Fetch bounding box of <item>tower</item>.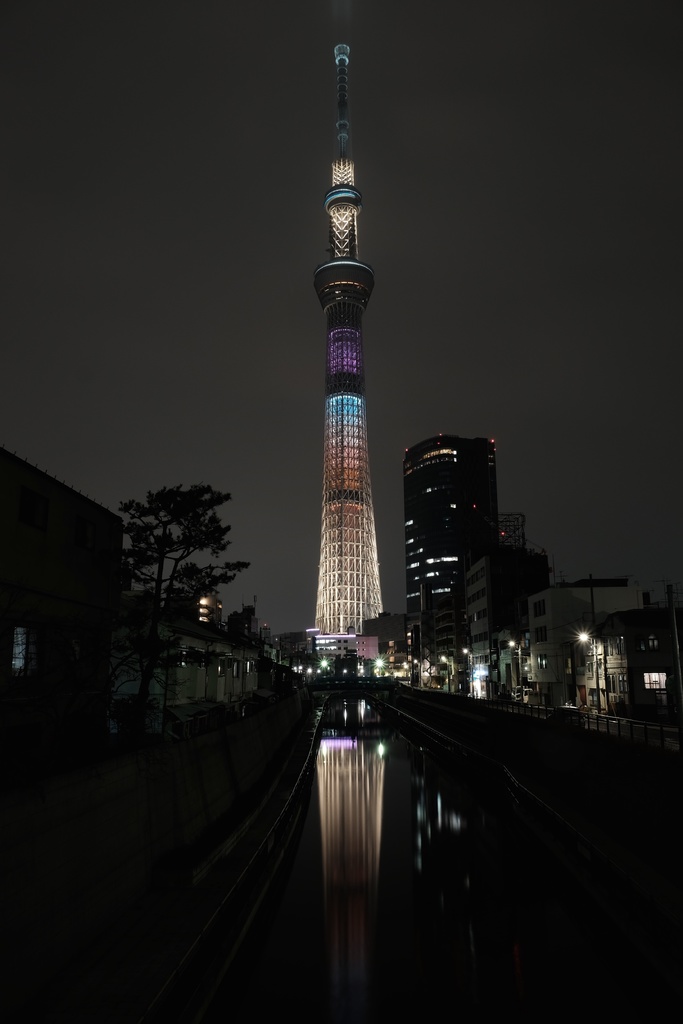
Bbox: rect(474, 545, 539, 657).
